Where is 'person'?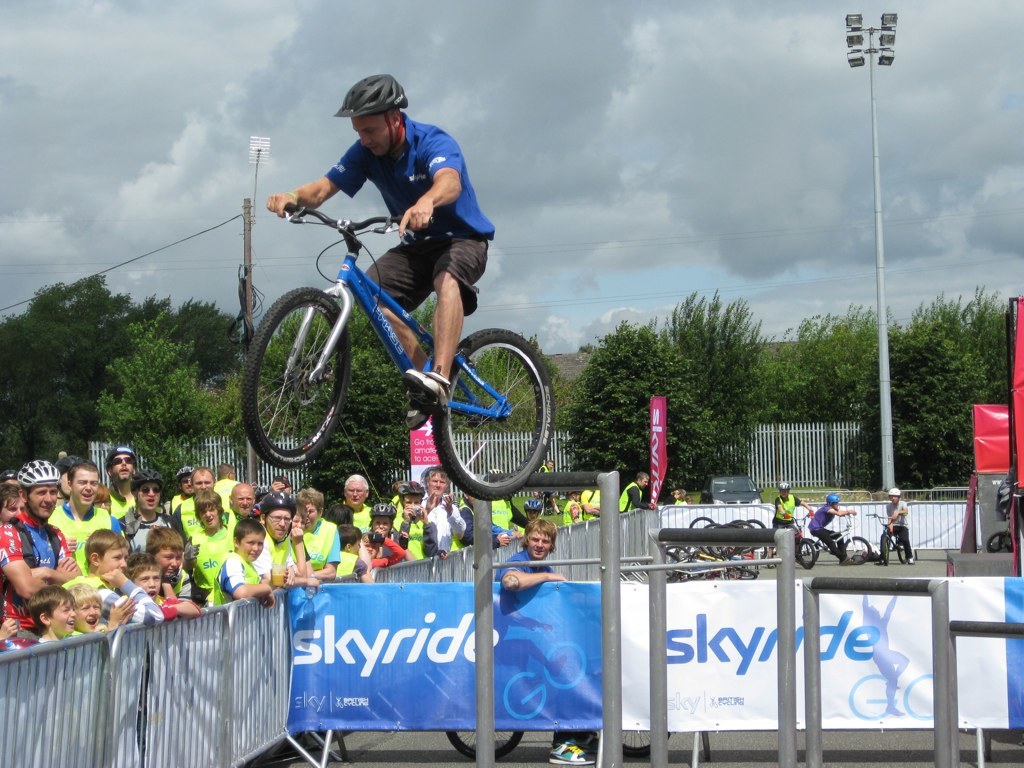
region(371, 503, 407, 567).
